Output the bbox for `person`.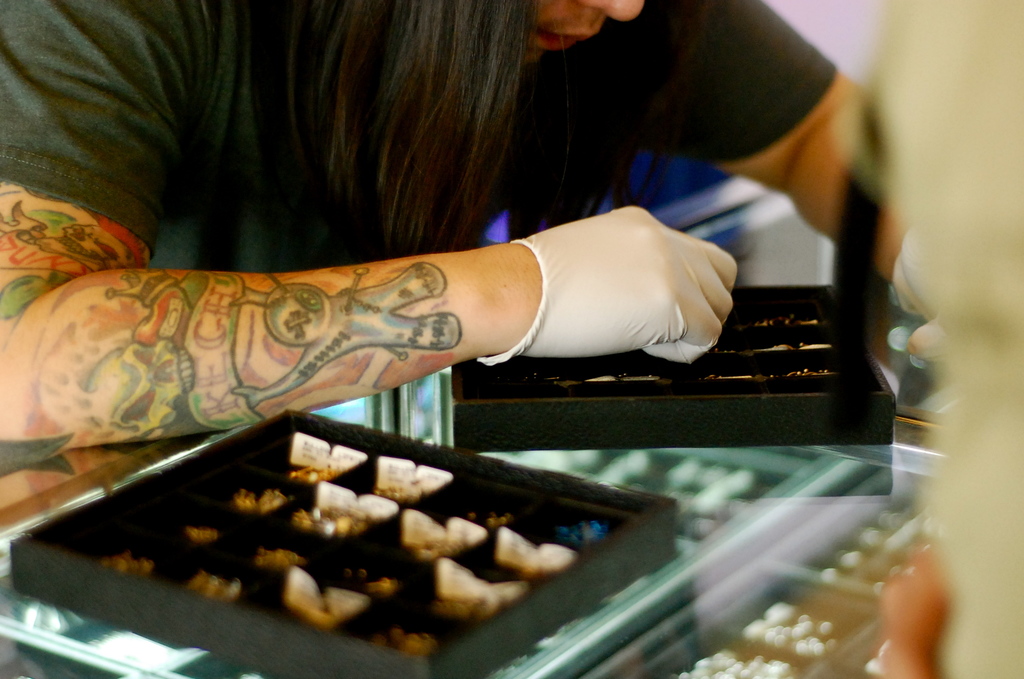
[0, 0, 965, 449].
